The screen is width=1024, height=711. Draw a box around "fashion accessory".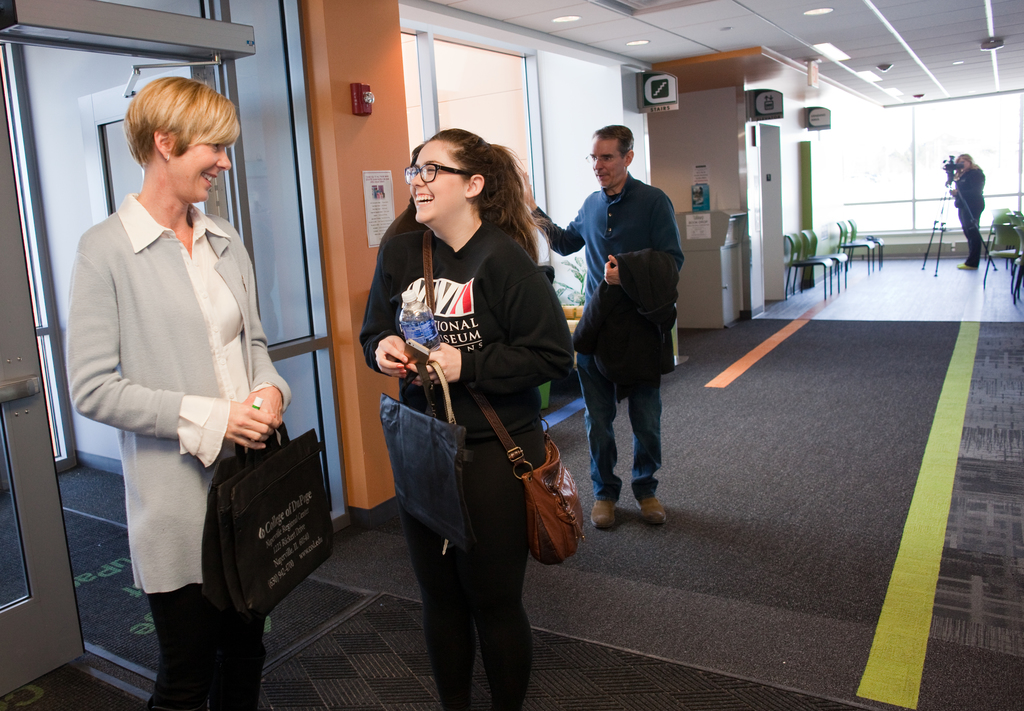
(left=399, top=367, right=402, bottom=368).
